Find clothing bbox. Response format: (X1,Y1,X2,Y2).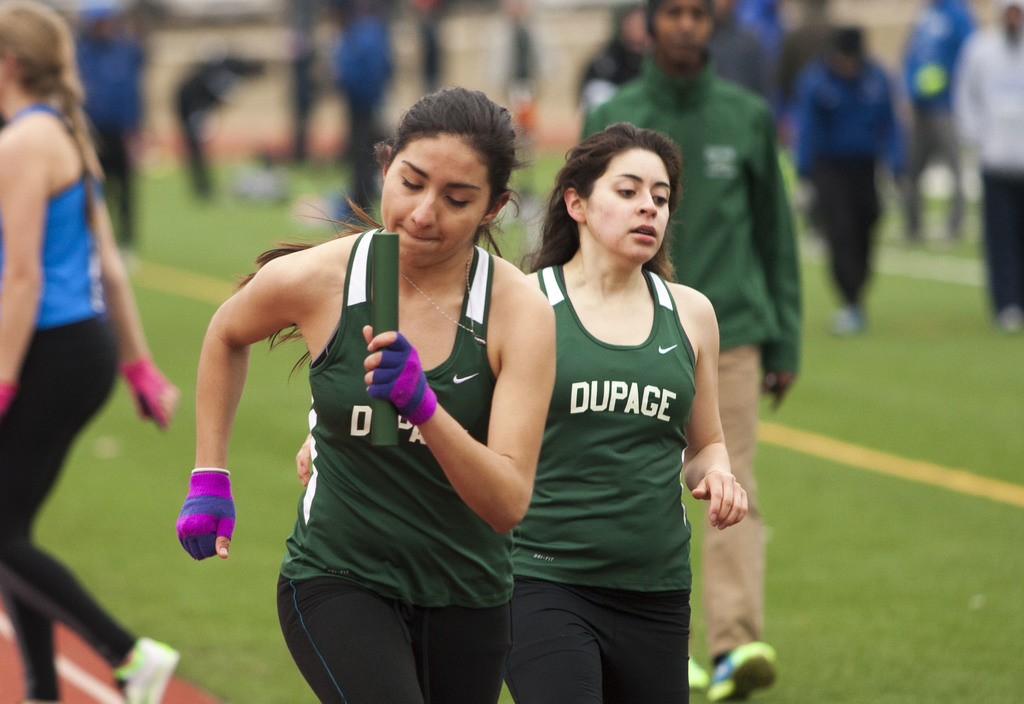
(953,29,1023,305).
